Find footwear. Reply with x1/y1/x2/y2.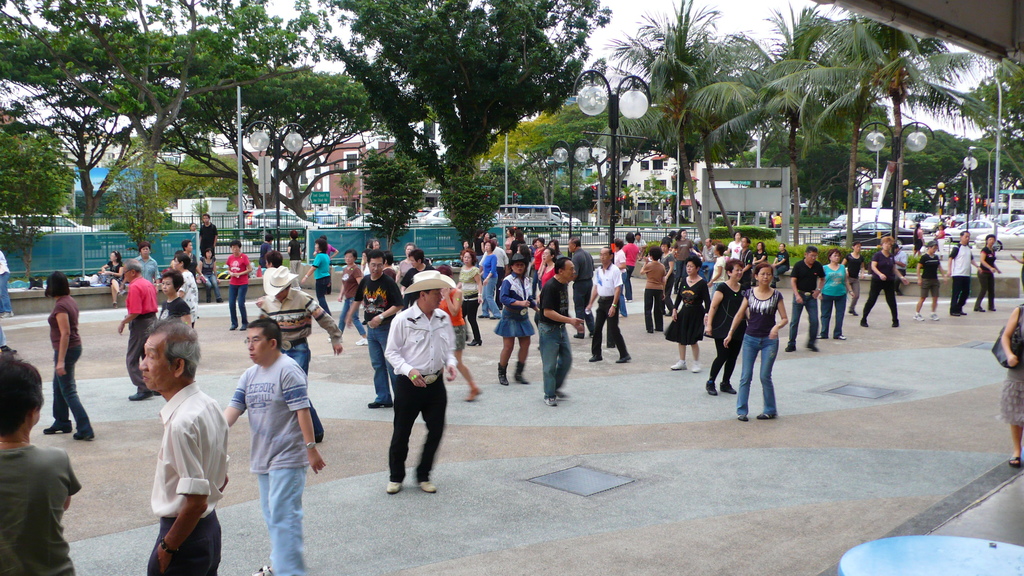
496/316/501/321.
